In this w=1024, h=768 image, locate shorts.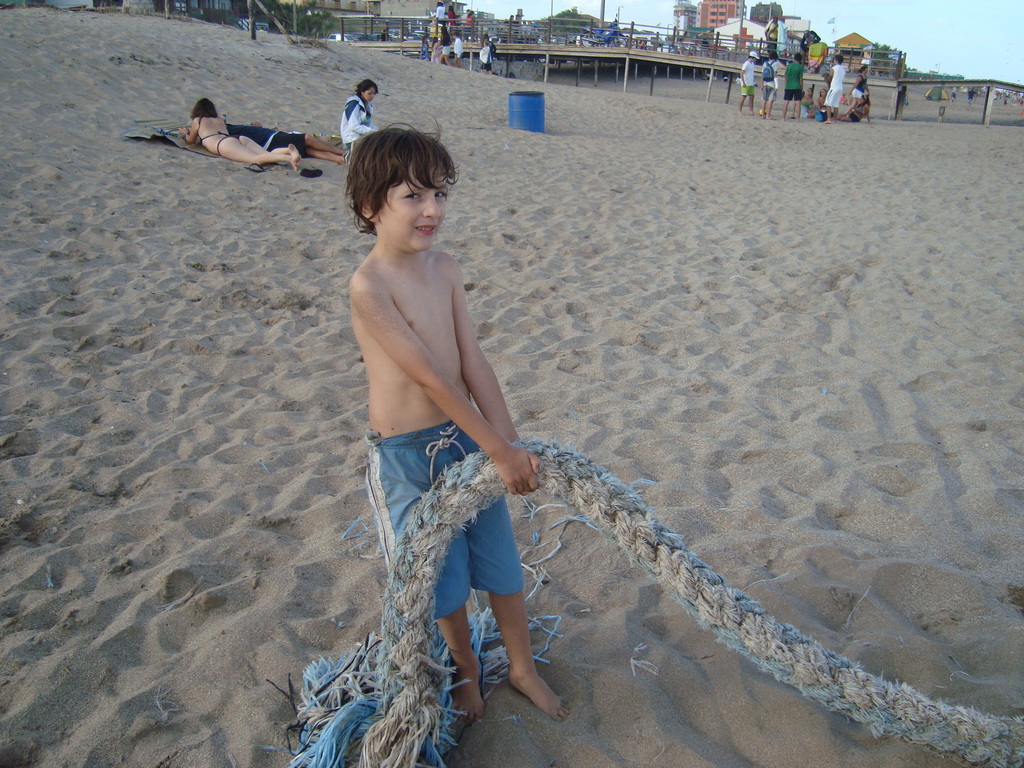
Bounding box: BBox(442, 45, 451, 54).
